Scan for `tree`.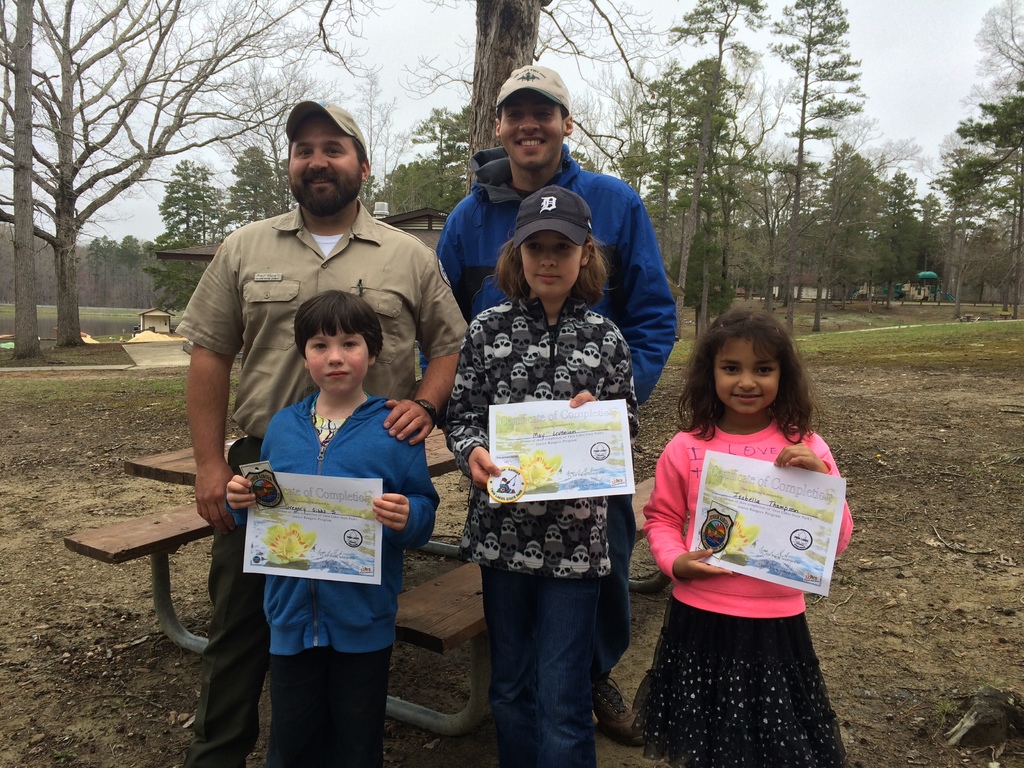
Scan result: left=464, top=0, right=551, bottom=201.
